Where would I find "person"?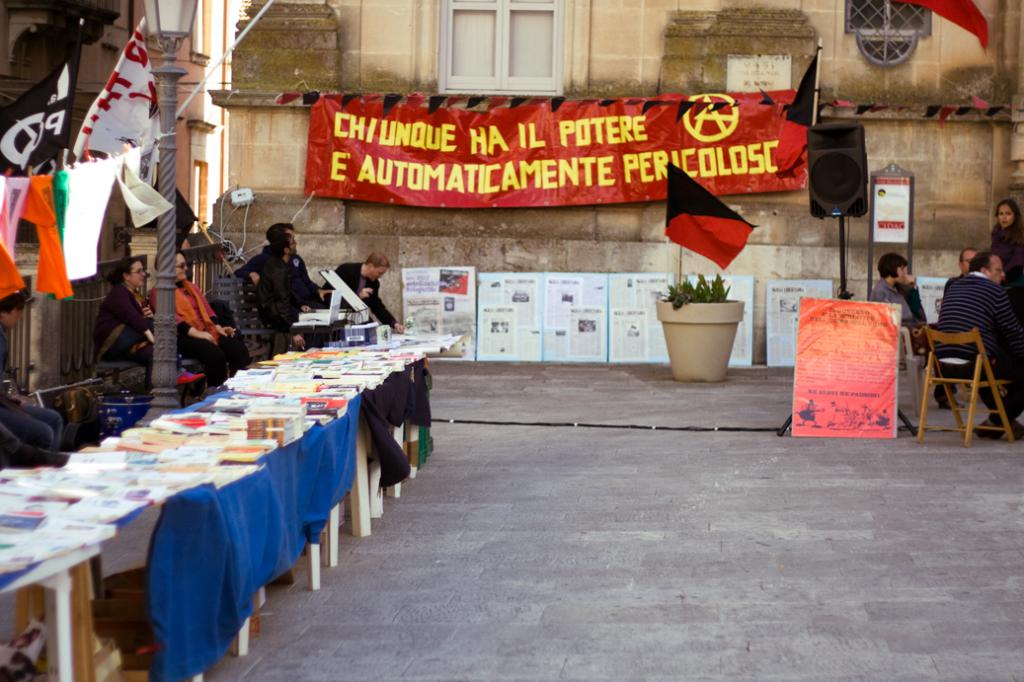
At <box>933,242,1023,439</box>.
